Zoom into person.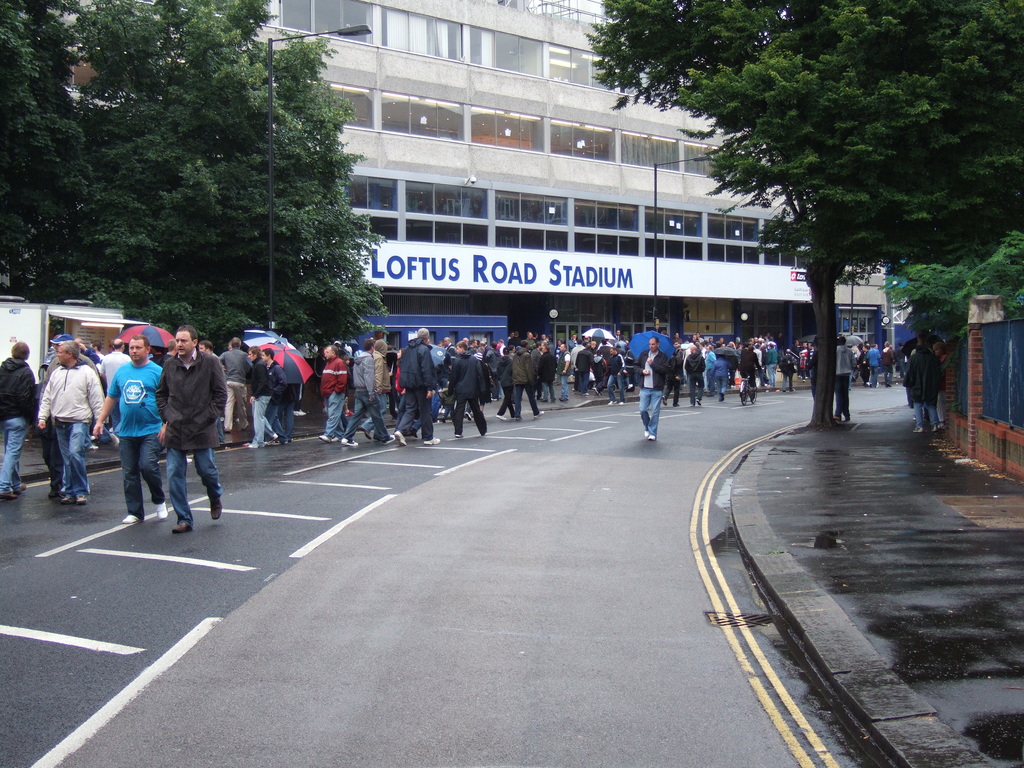
Zoom target: l=245, t=344, r=281, b=457.
